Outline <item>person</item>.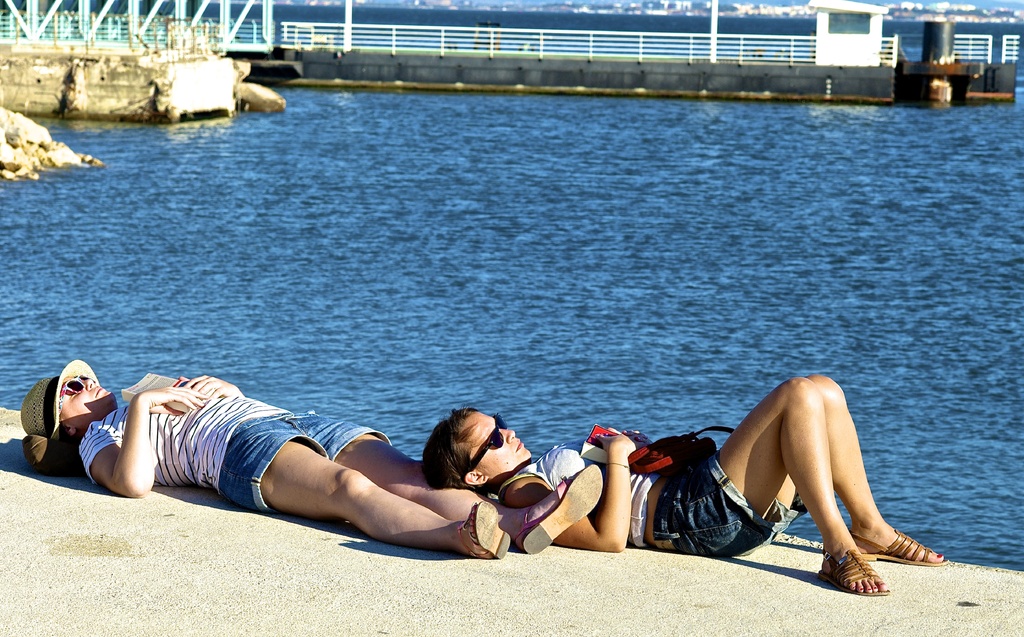
Outline: region(52, 355, 543, 557).
